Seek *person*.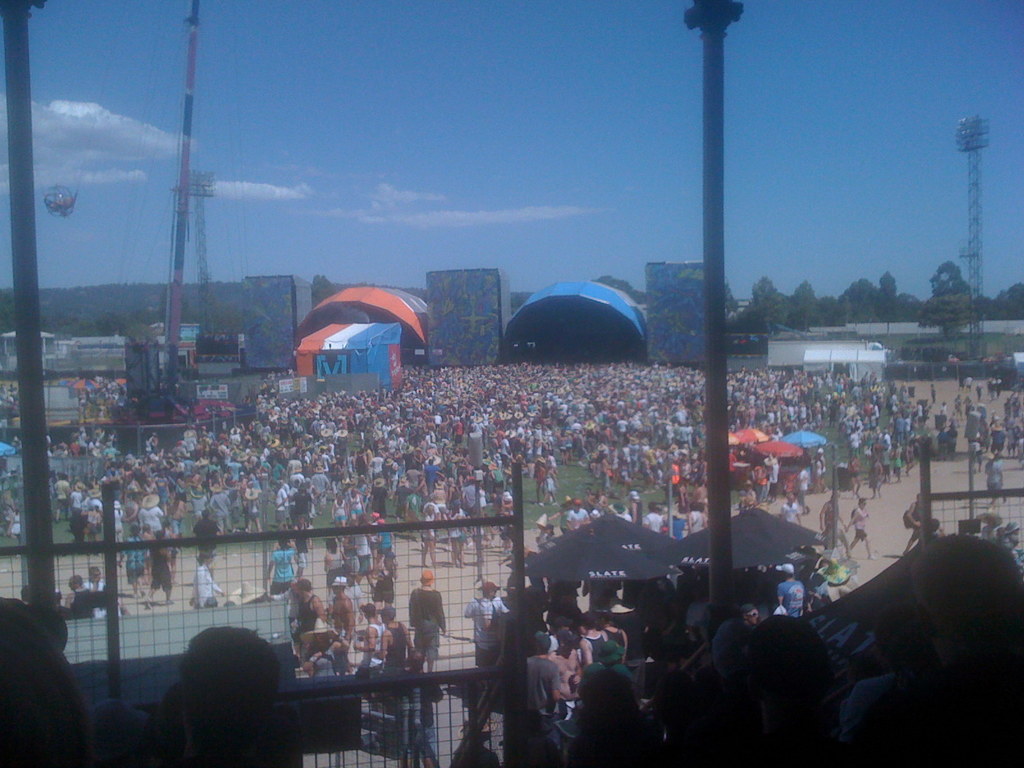
box=[330, 579, 356, 634].
